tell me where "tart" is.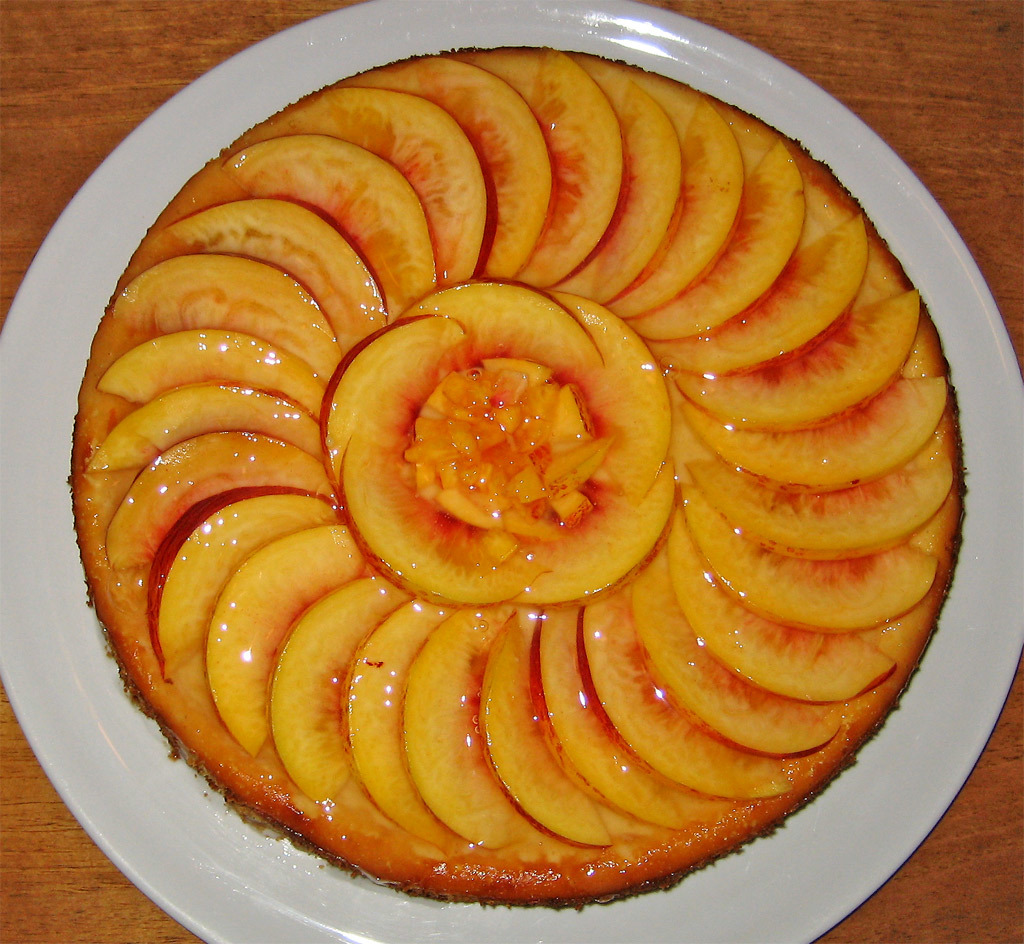
"tart" is at {"x1": 72, "y1": 45, "x2": 957, "y2": 912}.
